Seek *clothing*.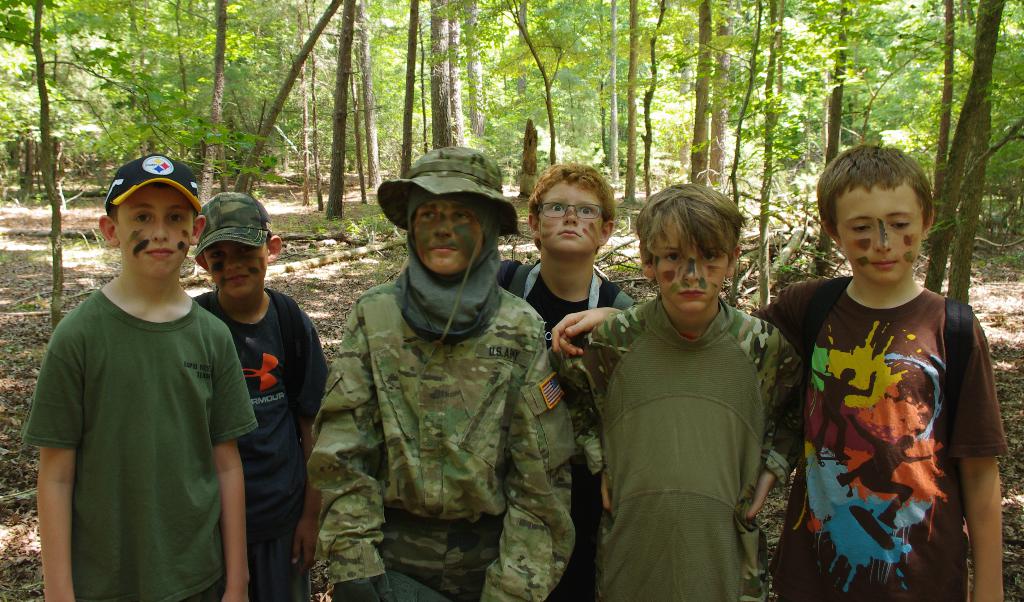
[551,291,804,601].
